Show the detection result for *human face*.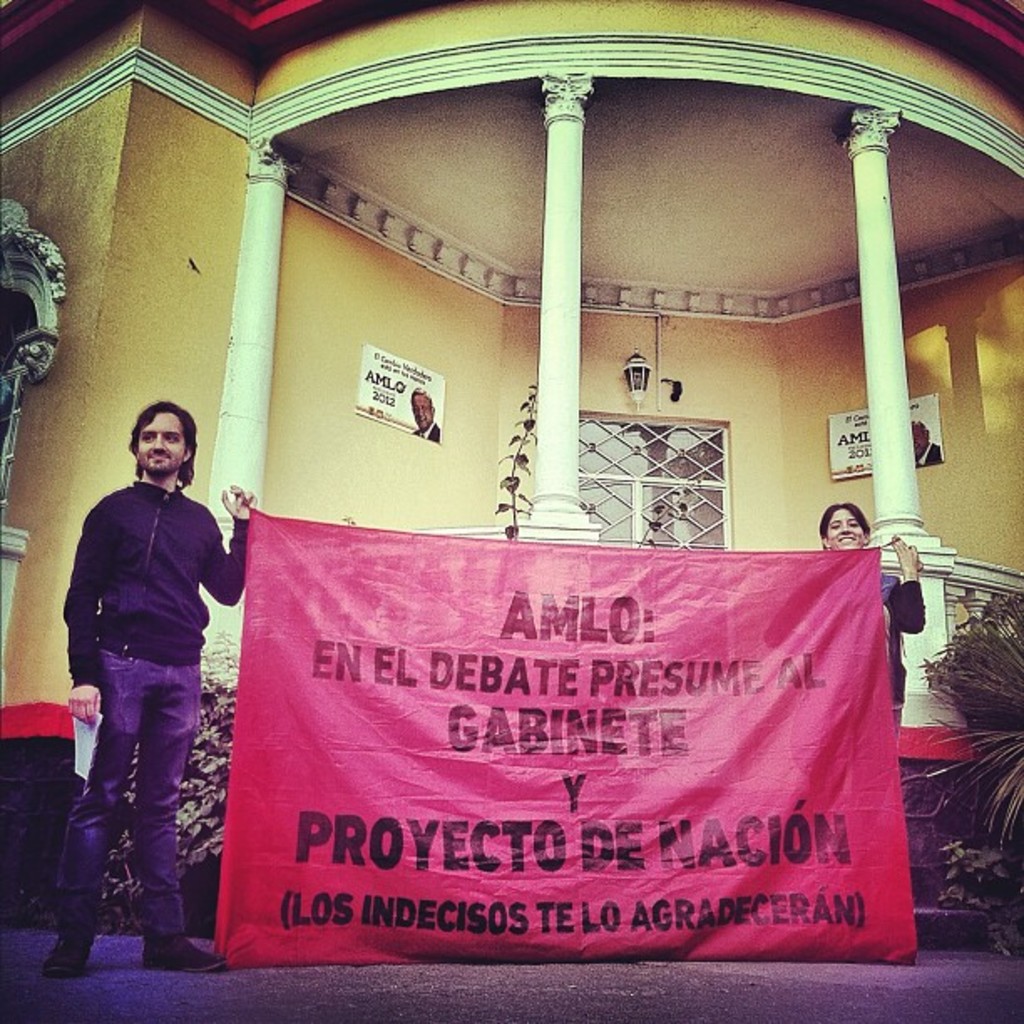
bbox=[415, 393, 437, 432].
